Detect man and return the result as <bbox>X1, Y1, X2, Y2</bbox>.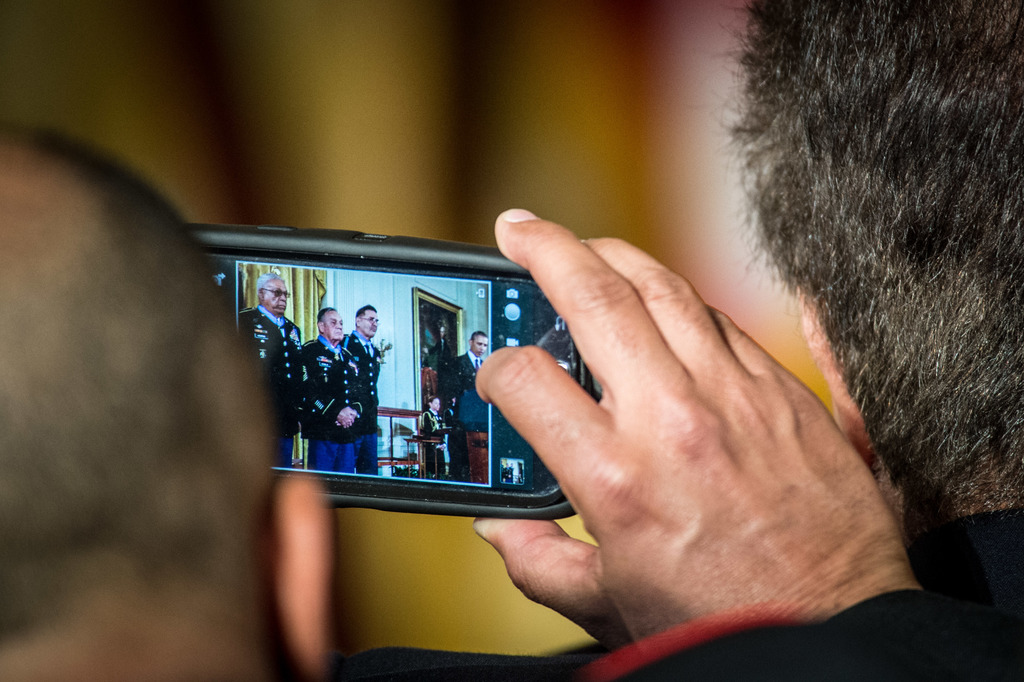
<bbox>426, 324, 452, 388</bbox>.
